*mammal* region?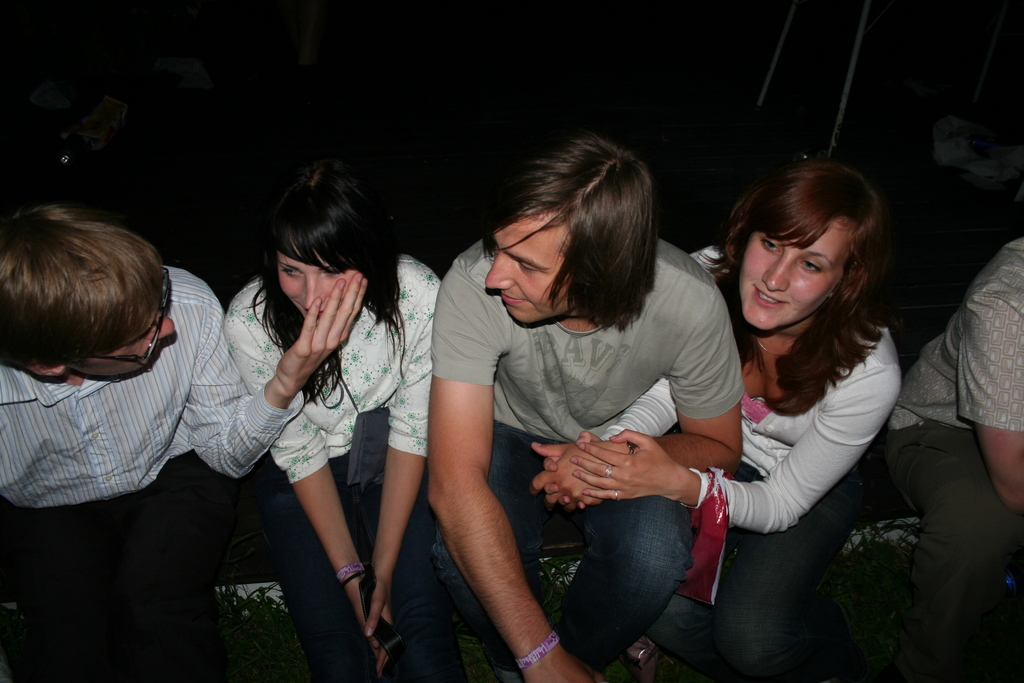
(x1=220, y1=152, x2=442, y2=682)
